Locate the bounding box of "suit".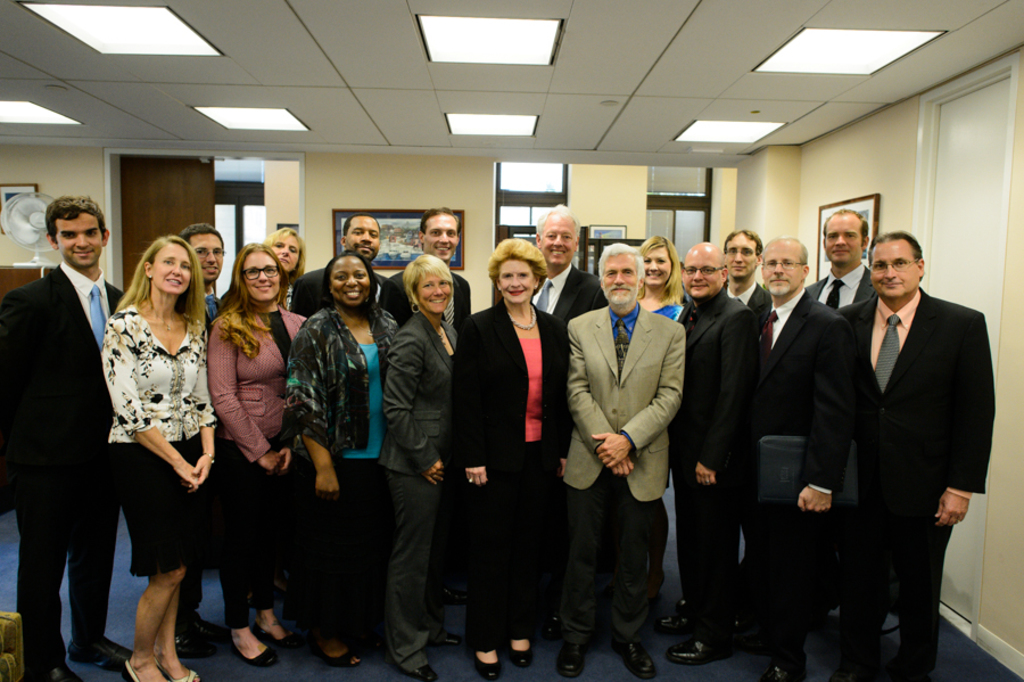
Bounding box: left=804, top=263, right=875, bottom=306.
